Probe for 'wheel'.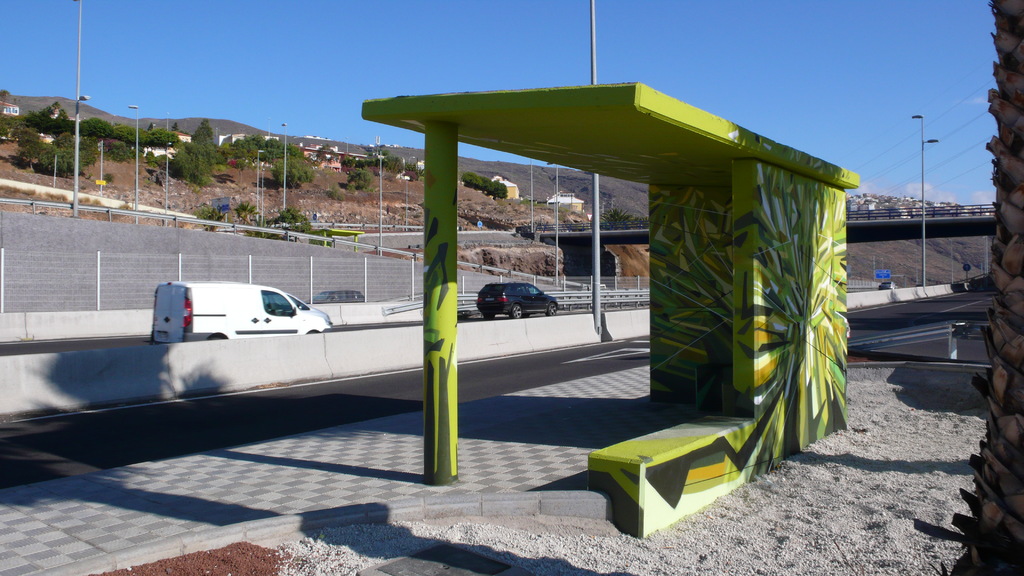
Probe result: x1=484 y1=311 x2=496 y2=321.
